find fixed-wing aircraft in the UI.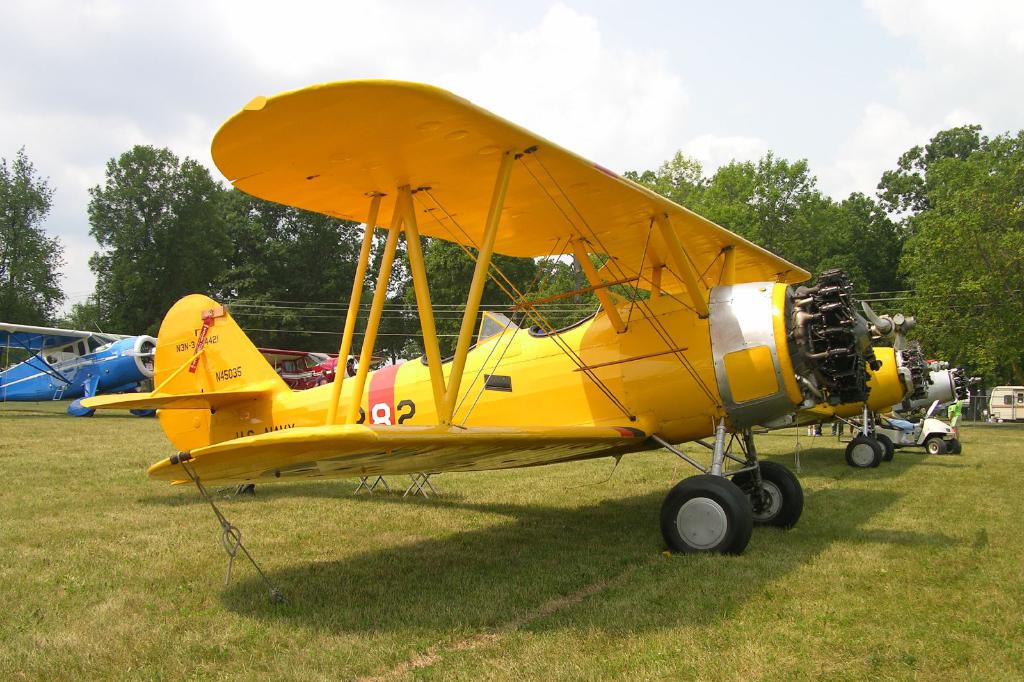
UI element at bbox=(4, 315, 188, 413).
